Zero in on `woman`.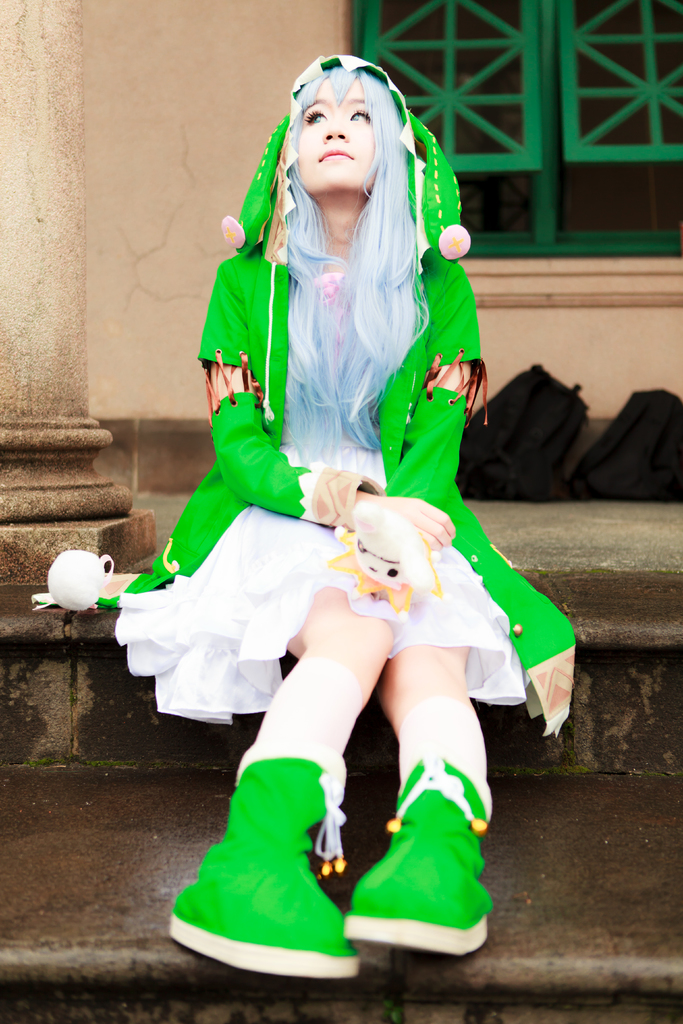
Zeroed in: x1=127 y1=66 x2=521 y2=902.
